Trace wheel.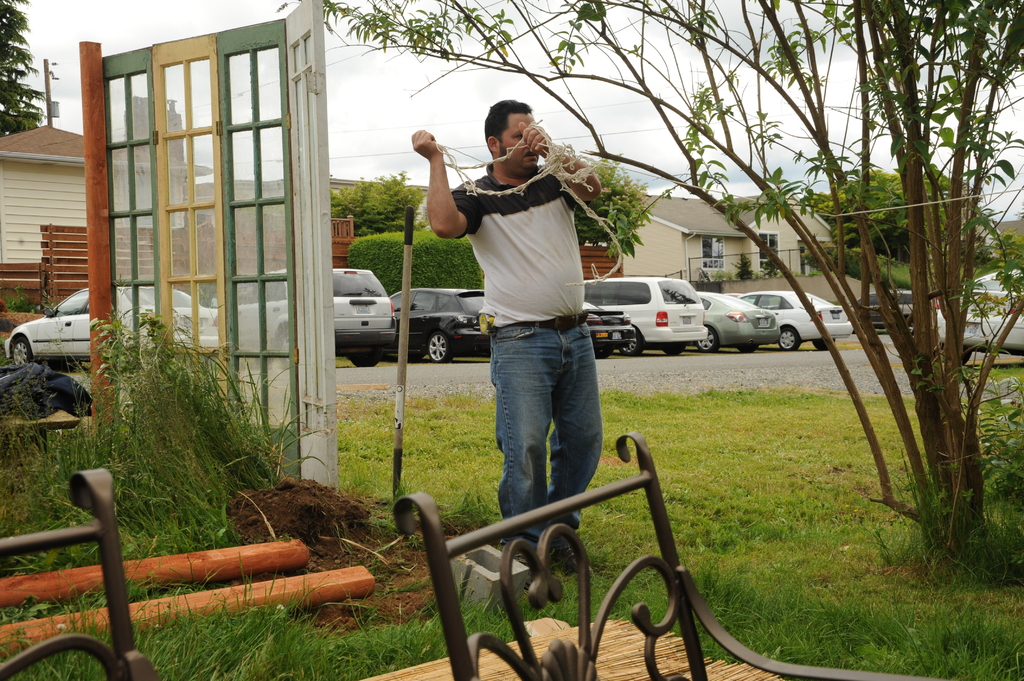
Traced to (left=694, top=327, right=717, bottom=352).
